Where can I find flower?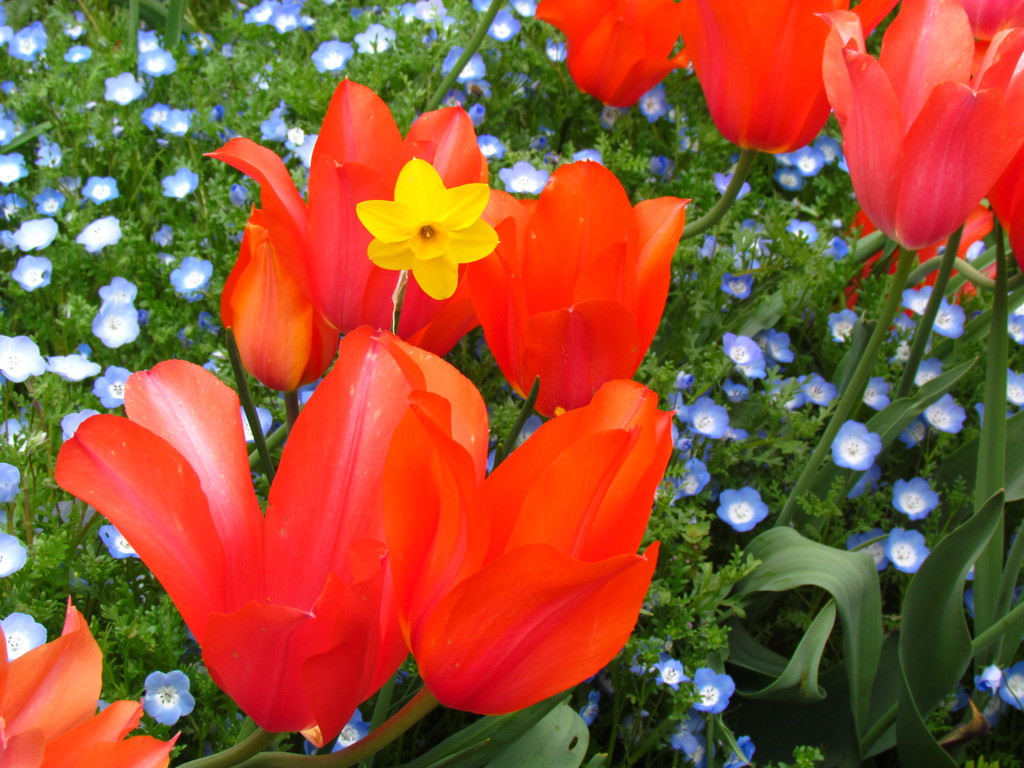
You can find it at x1=414 y1=0 x2=456 y2=40.
